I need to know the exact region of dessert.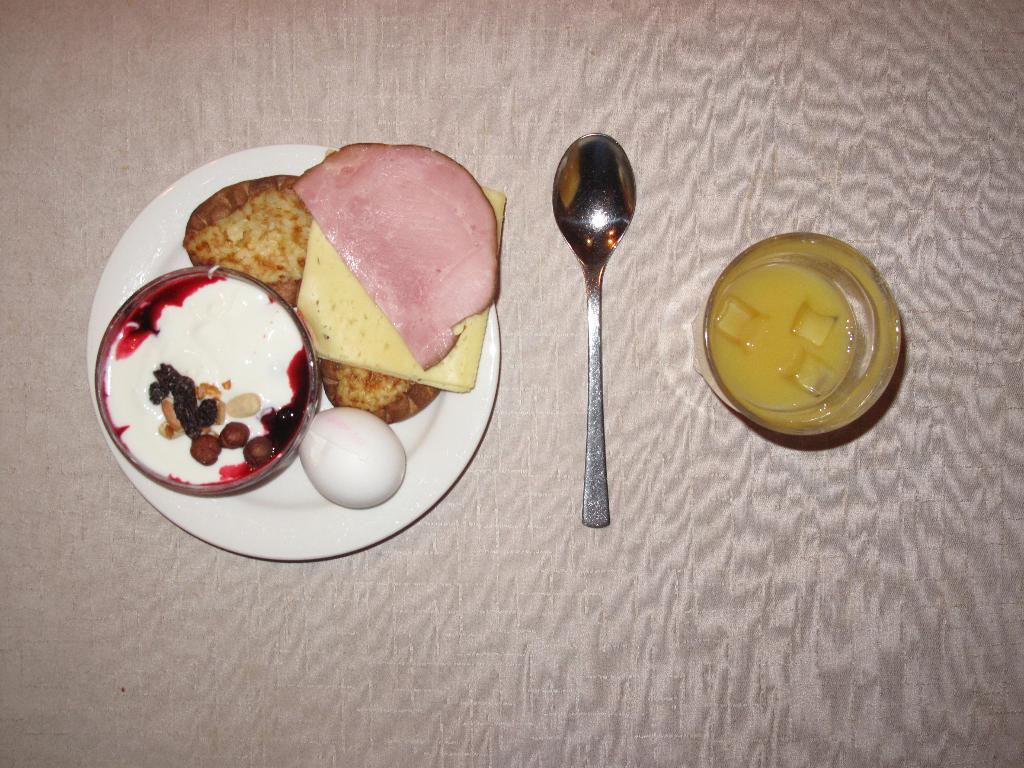
Region: bbox=(104, 249, 312, 533).
